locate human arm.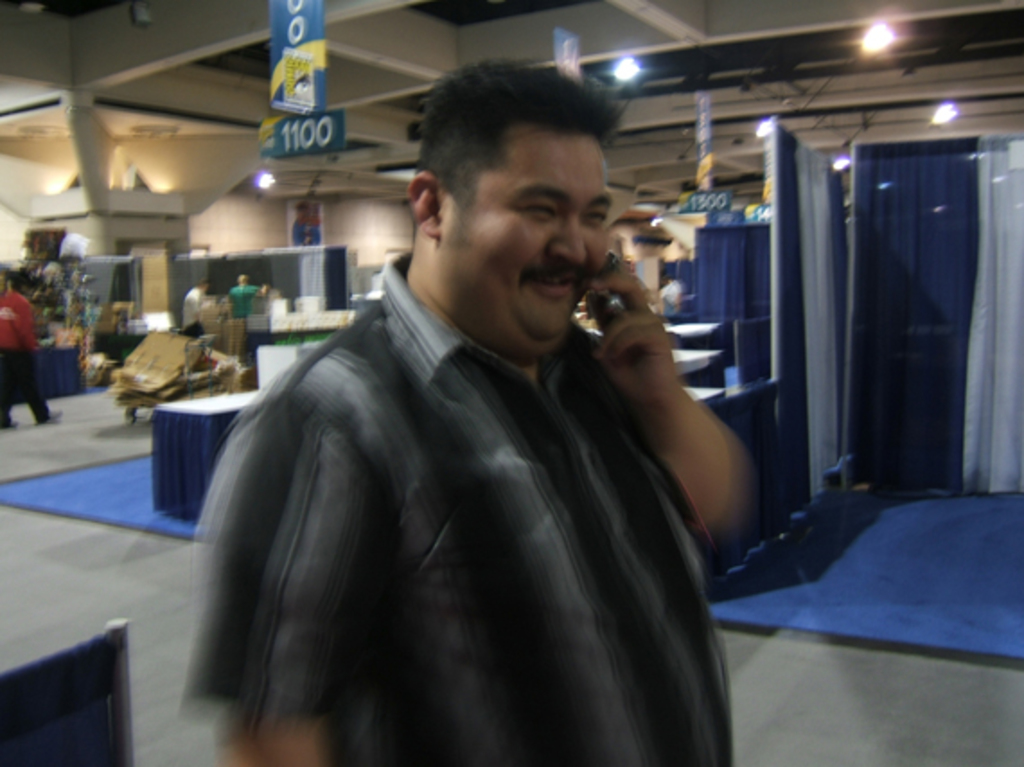
Bounding box: Rect(582, 365, 794, 532).
